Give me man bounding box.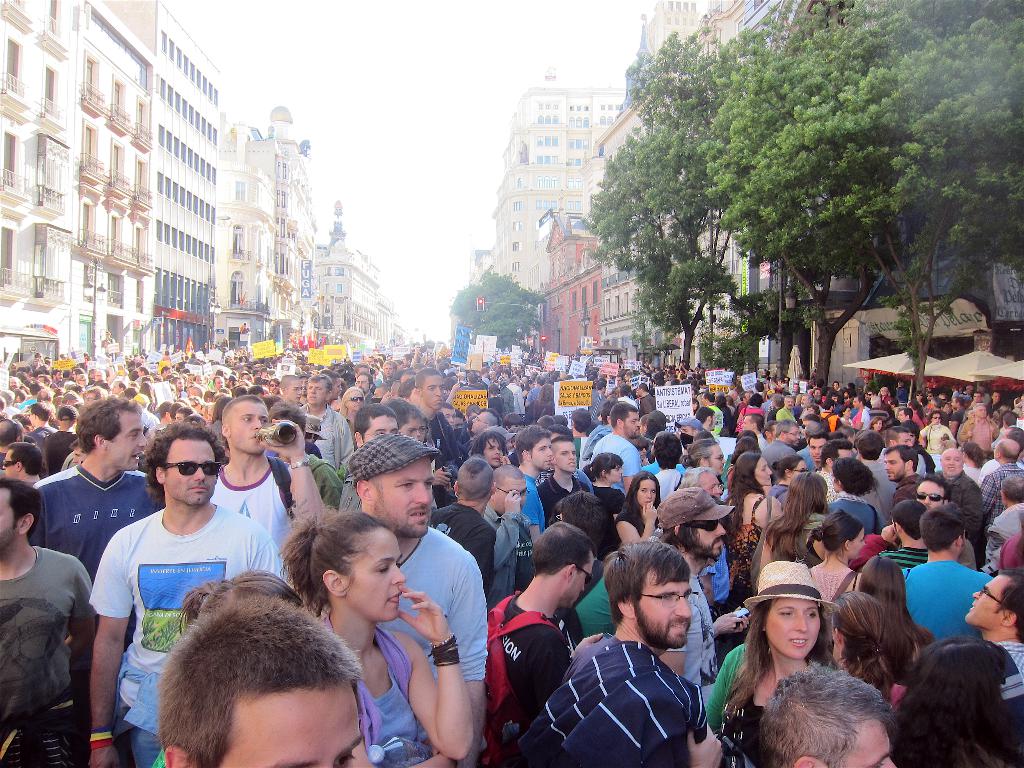
select_region(529, 561, 723, 767).
